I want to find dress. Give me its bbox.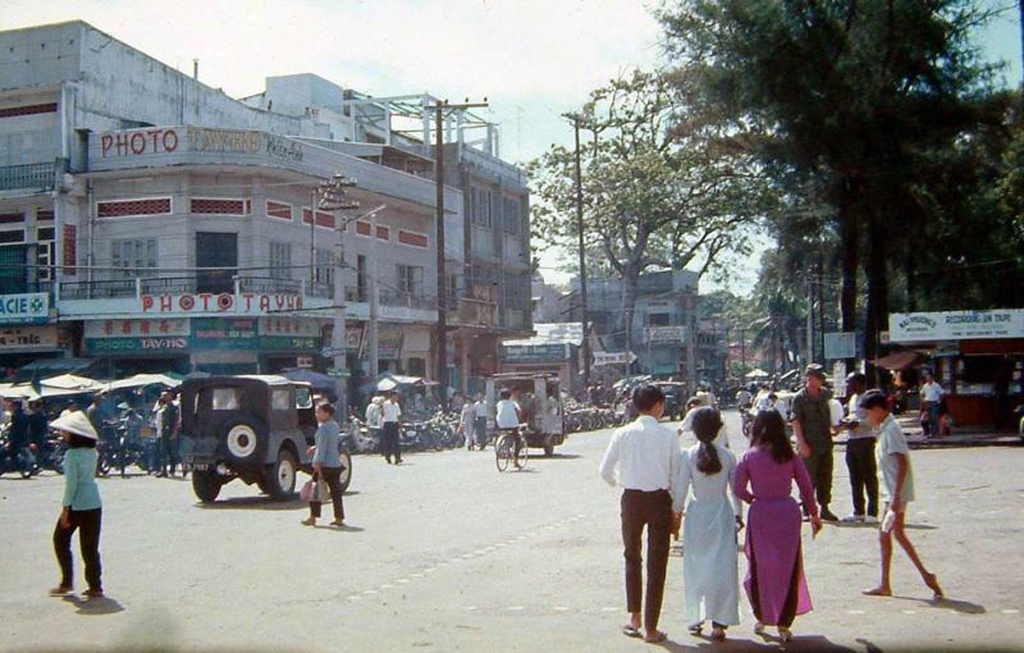
select_region(669, 442, 747, 636).
